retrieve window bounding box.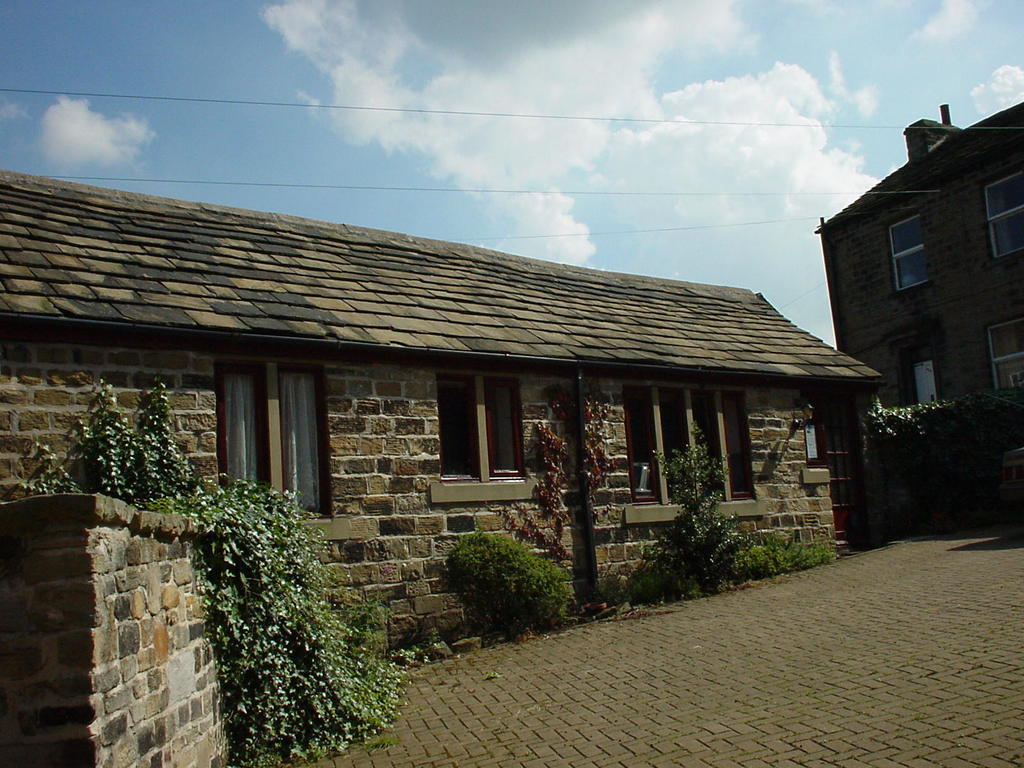
Bounding box: [x1=210, y1=358, x2=329, y2=522].
